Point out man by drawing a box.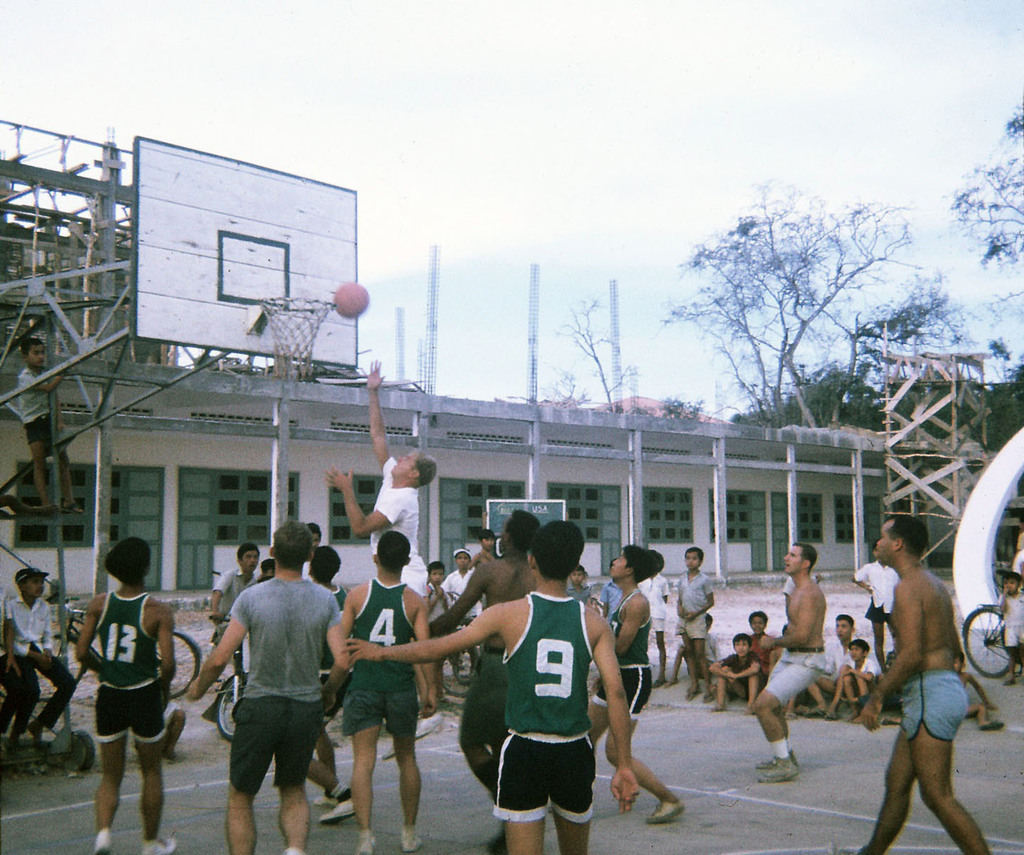
region(343, 519, 638, 854).
